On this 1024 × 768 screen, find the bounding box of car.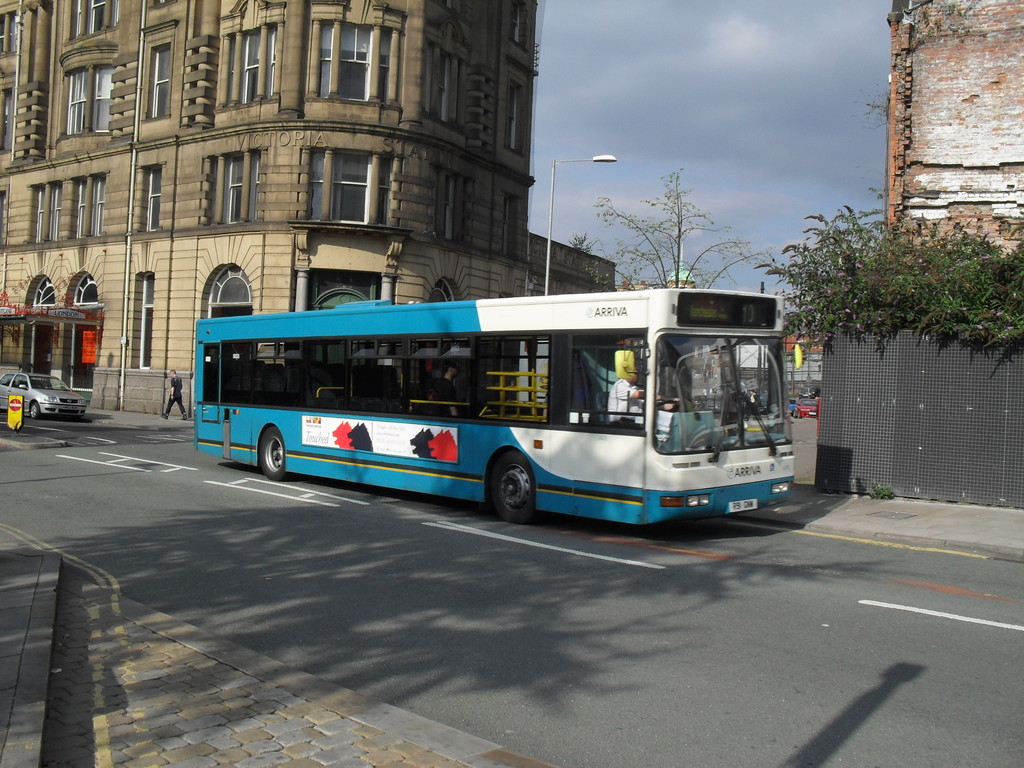
Bounding box: rect(787, 399, 794, 415).
